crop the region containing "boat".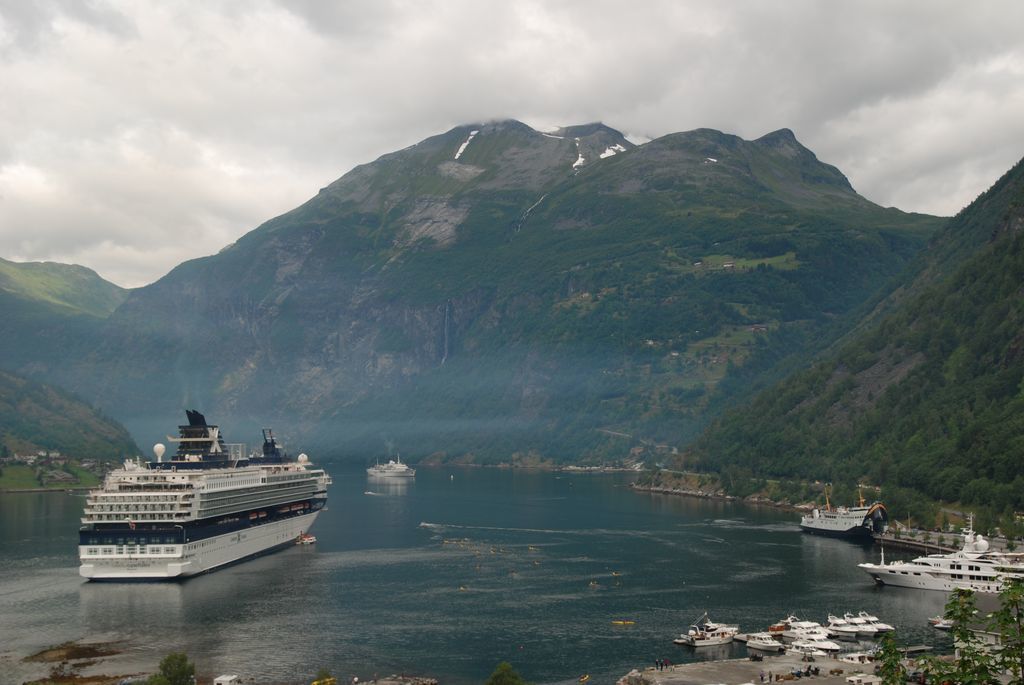
Crop region: <bbox>830, 618, 859, 640</bbox>.
